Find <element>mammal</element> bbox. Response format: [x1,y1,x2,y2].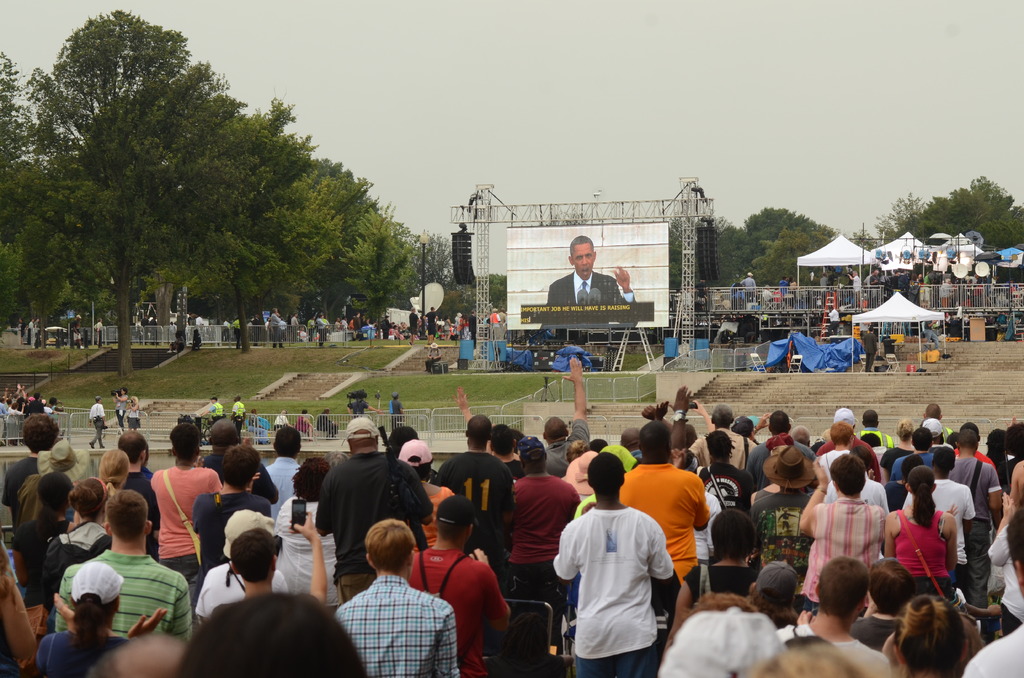
[38,476,108,614].
